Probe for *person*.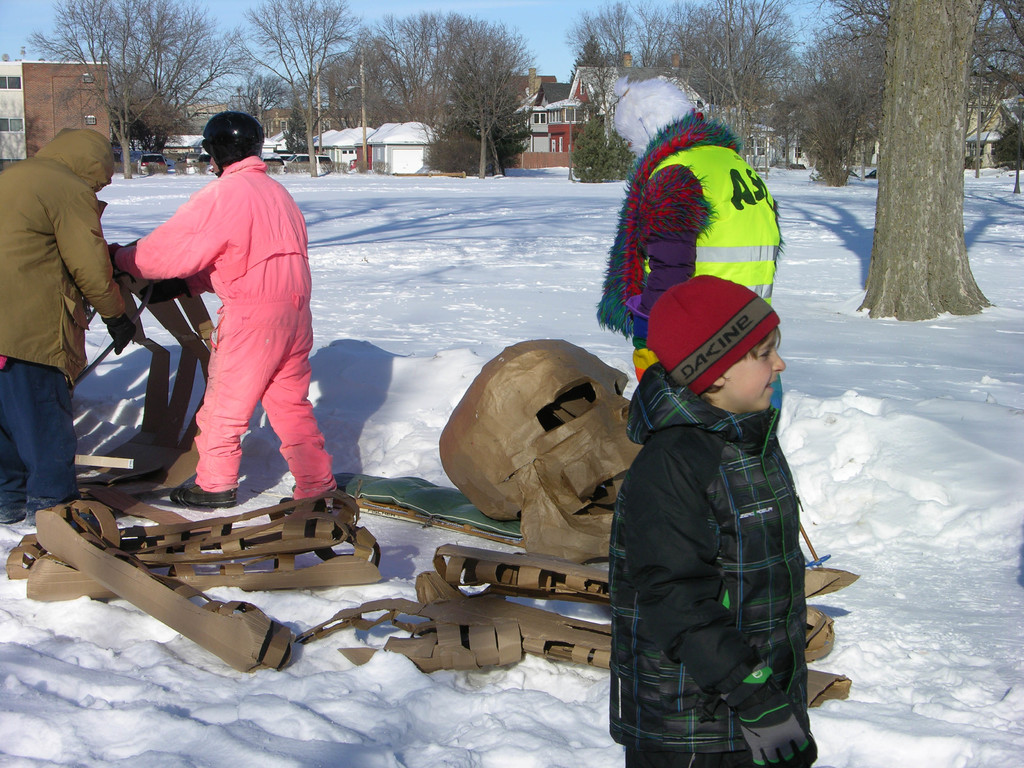
Probe result: [109, 79, 337, 521].
